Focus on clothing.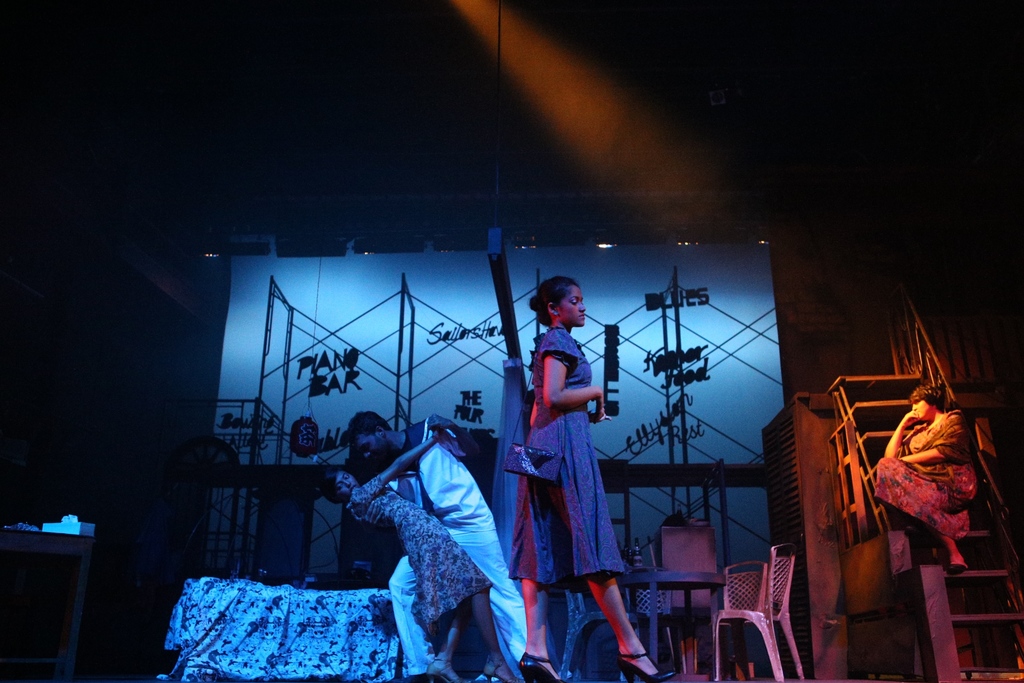
Focused at [346,477,492,623].
